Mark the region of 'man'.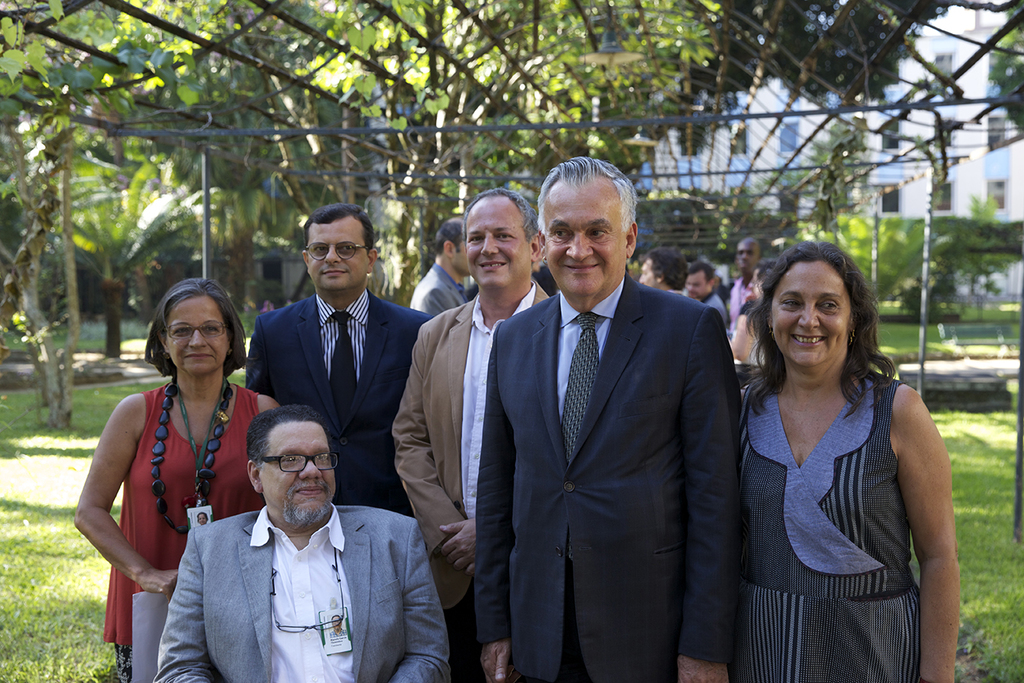
Region: region(678, 265, 729, 342).
